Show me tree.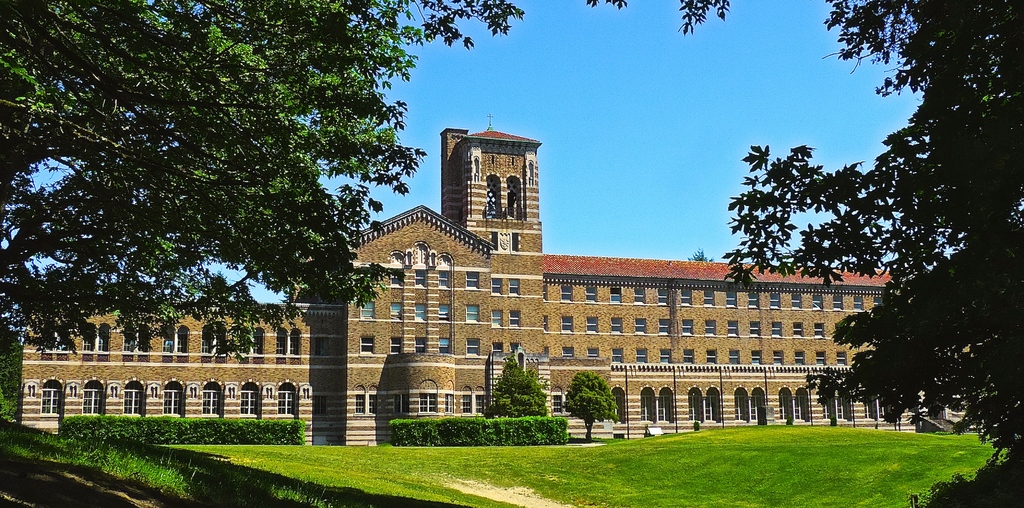
tree is here: detection(0, 0, 630, 357).
